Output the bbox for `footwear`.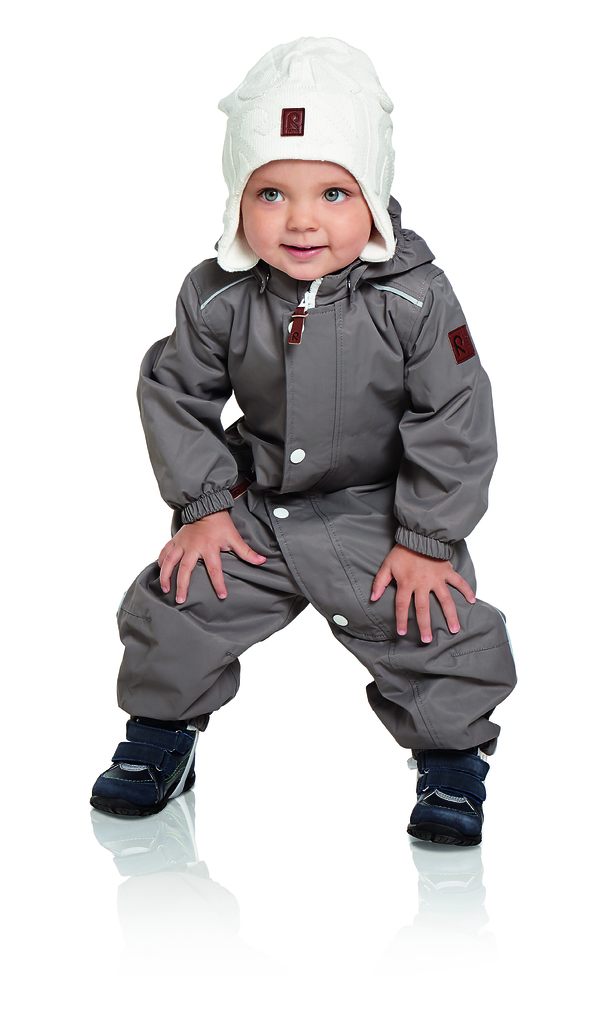
399,734,485,855.
